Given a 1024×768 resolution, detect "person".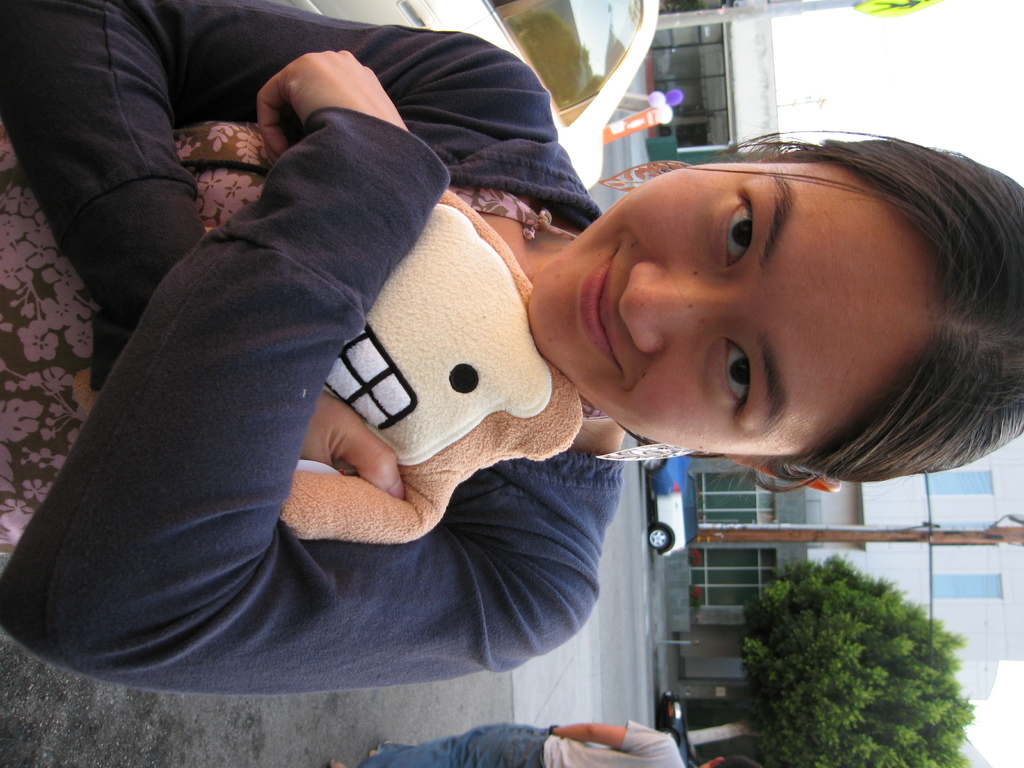
<box>333,716,760,767</box>.
